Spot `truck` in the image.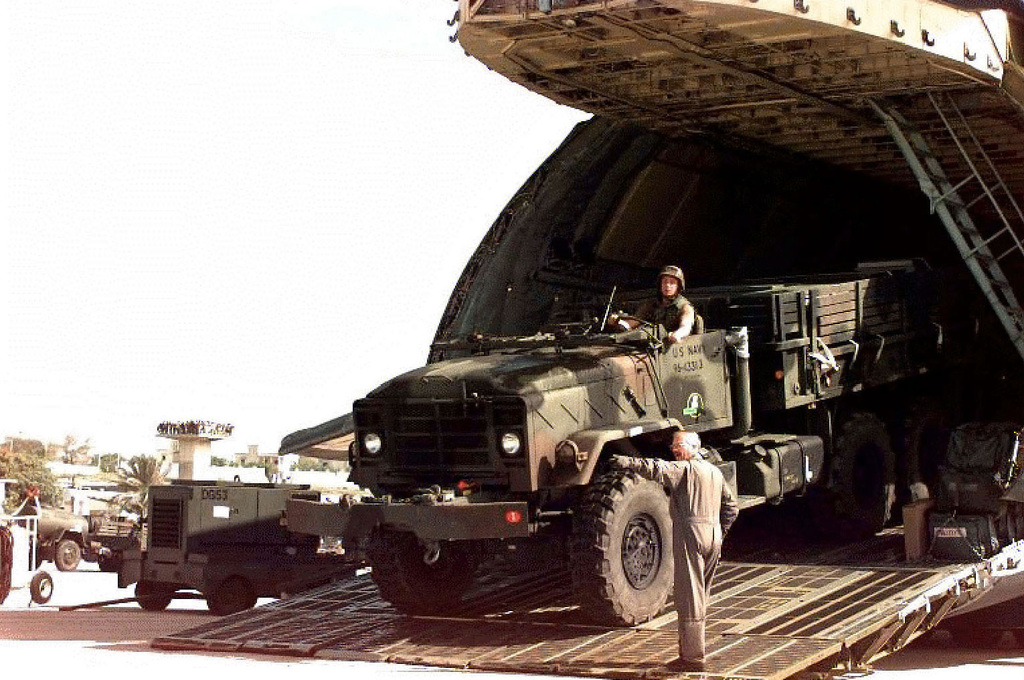
`truck` found at region(20, 505, 141, 571).
